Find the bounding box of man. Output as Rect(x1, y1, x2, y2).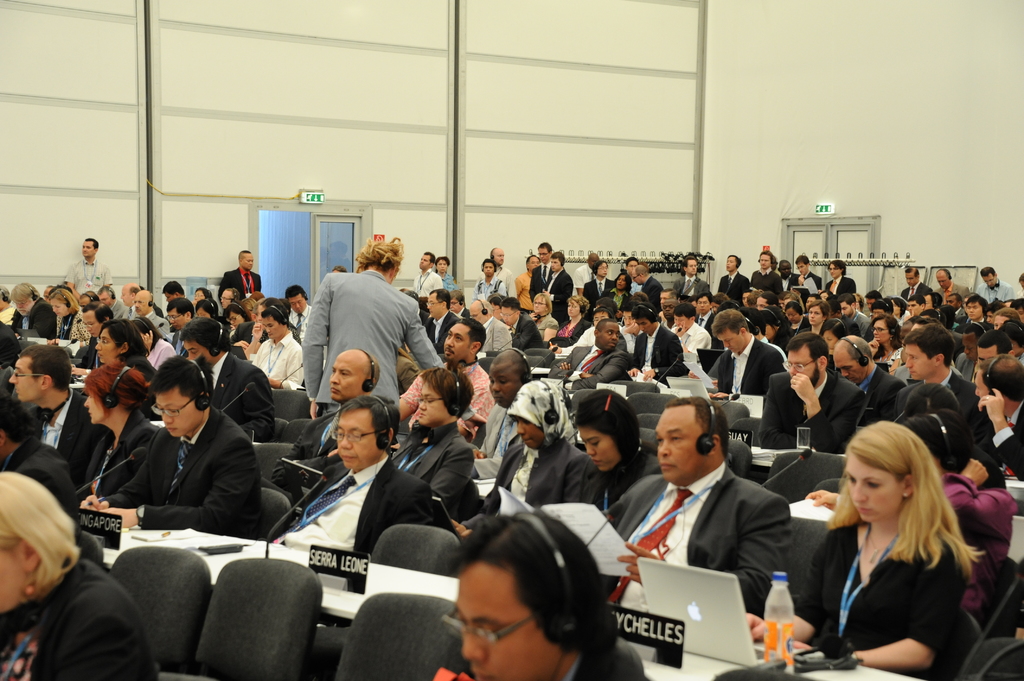
Rect(787, 254, 819, 289).
